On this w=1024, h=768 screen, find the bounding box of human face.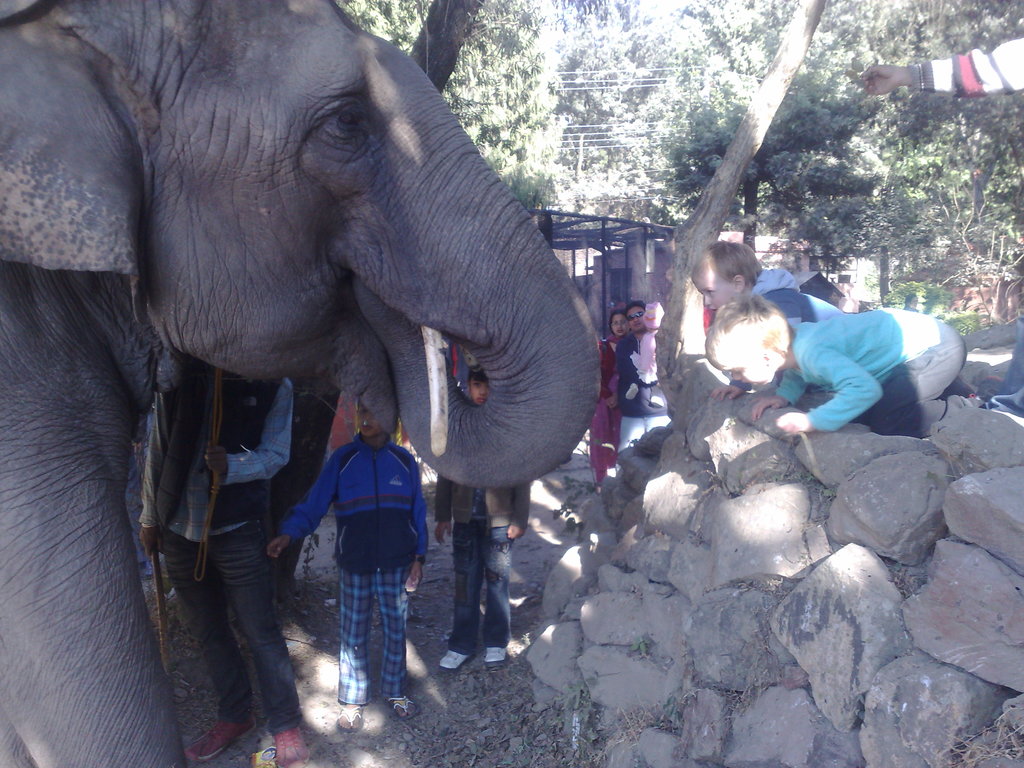
Bounding box: x1=468 y1=380 x2=488 y2=406.
